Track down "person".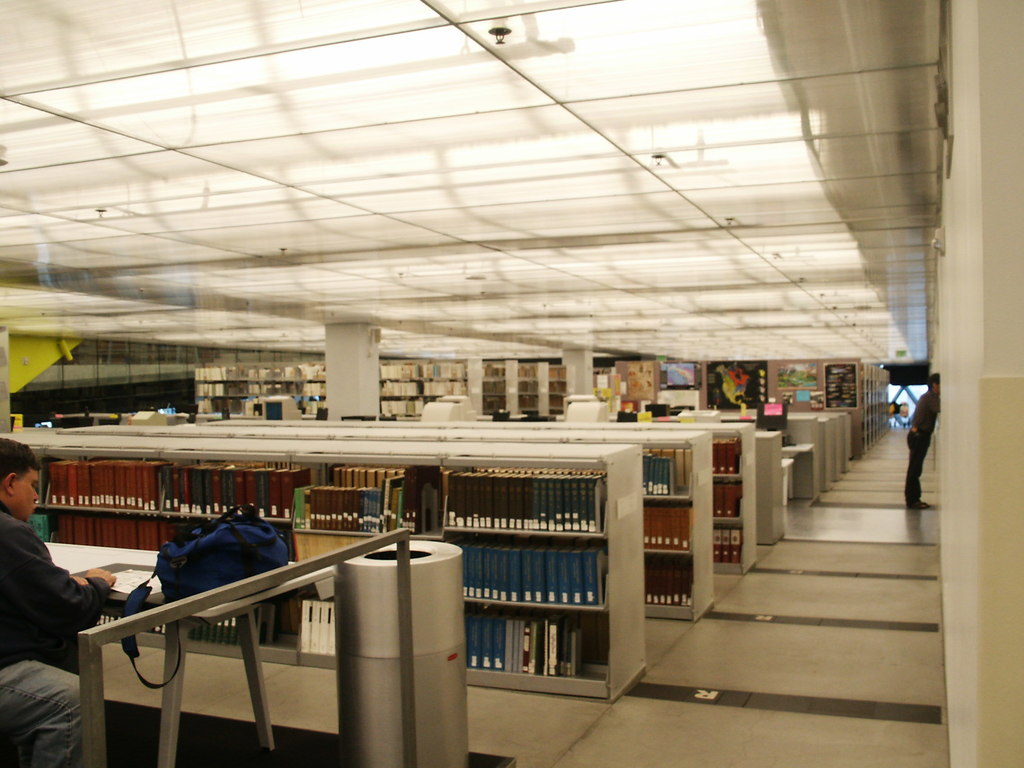
Tracked to rect(0, 438, 117, 767).
